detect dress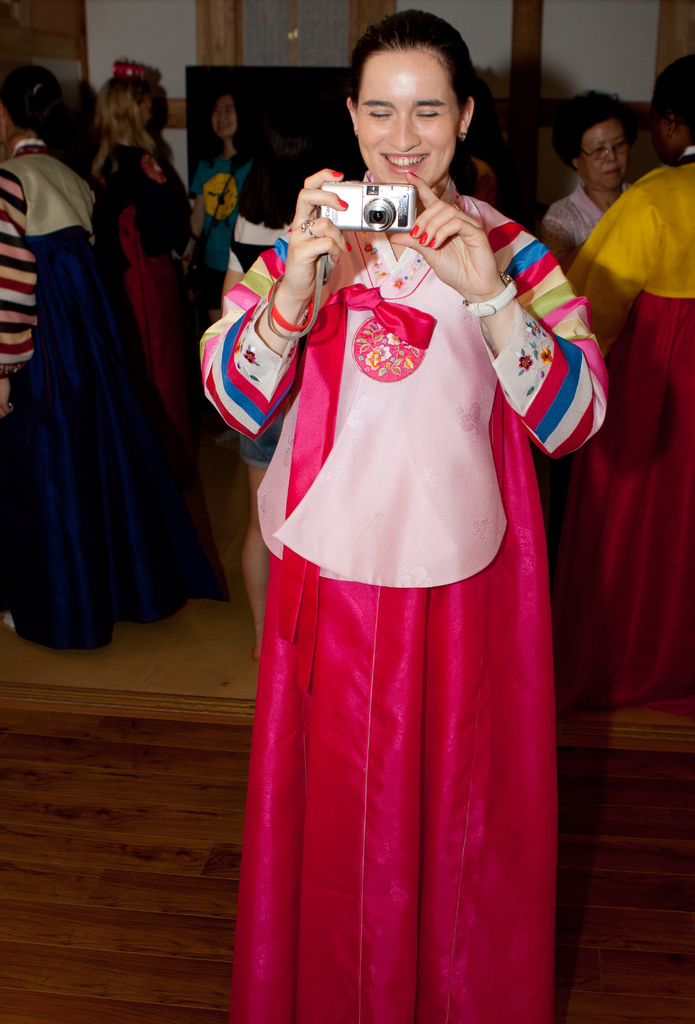
x1=197, y1=176, x2=608, y2=1023
